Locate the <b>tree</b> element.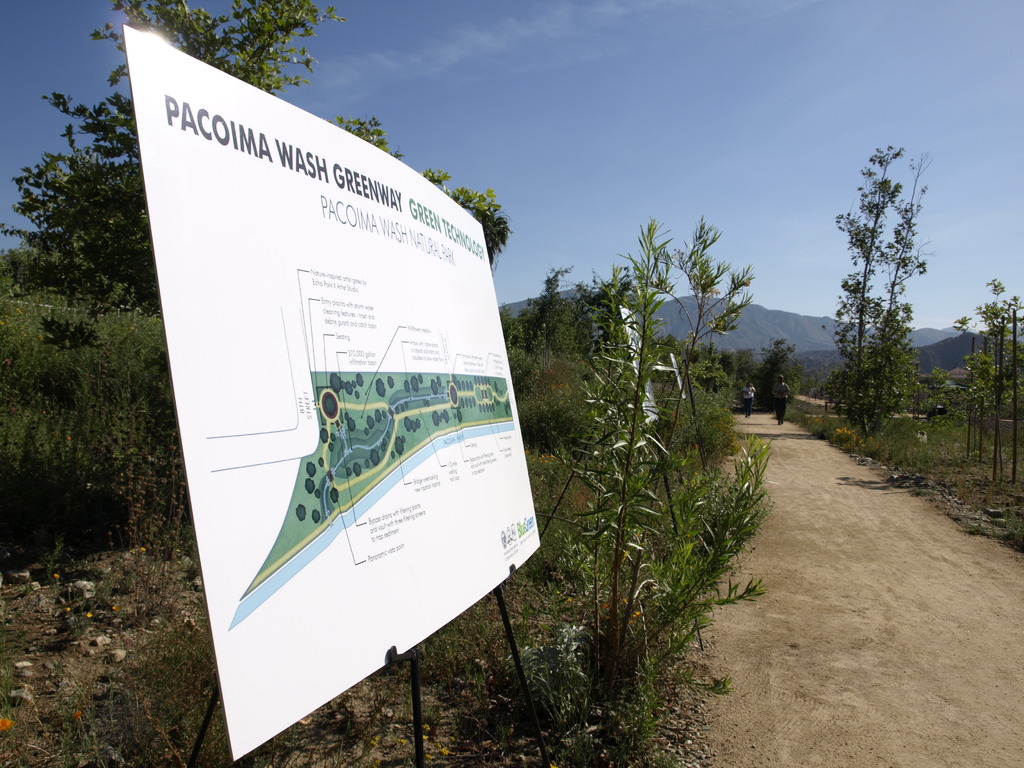
Element bbox: [x1=461, y1=192, x2=511, y2=271].
